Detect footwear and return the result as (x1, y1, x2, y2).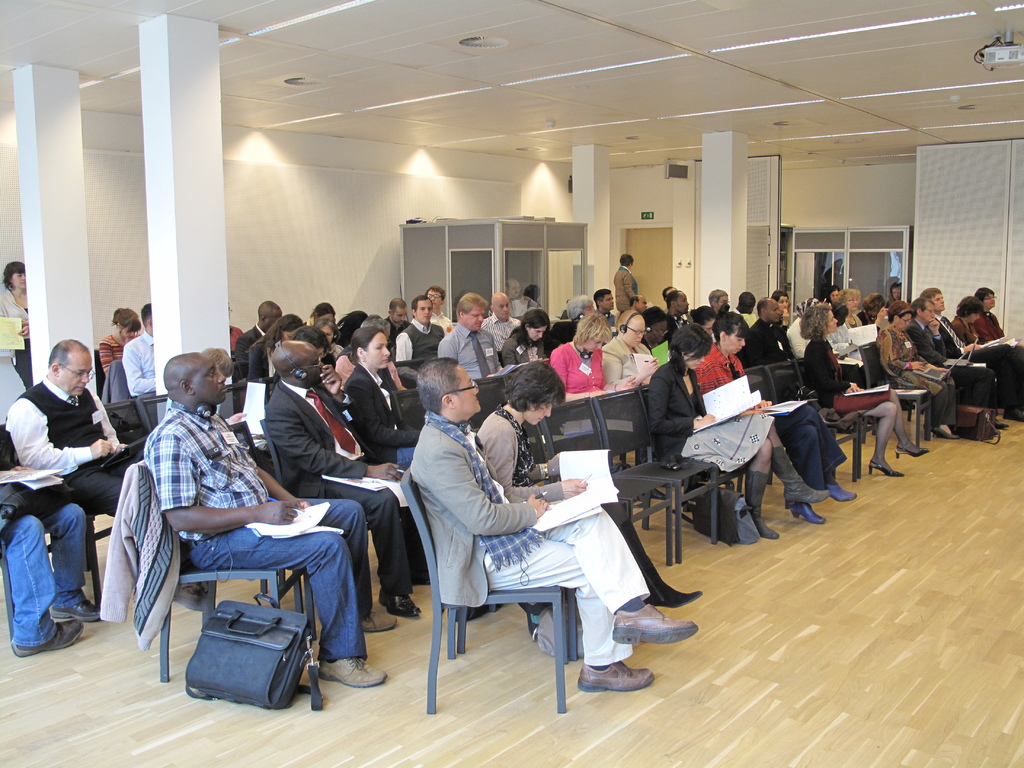
(898, 448, 931, 458).
